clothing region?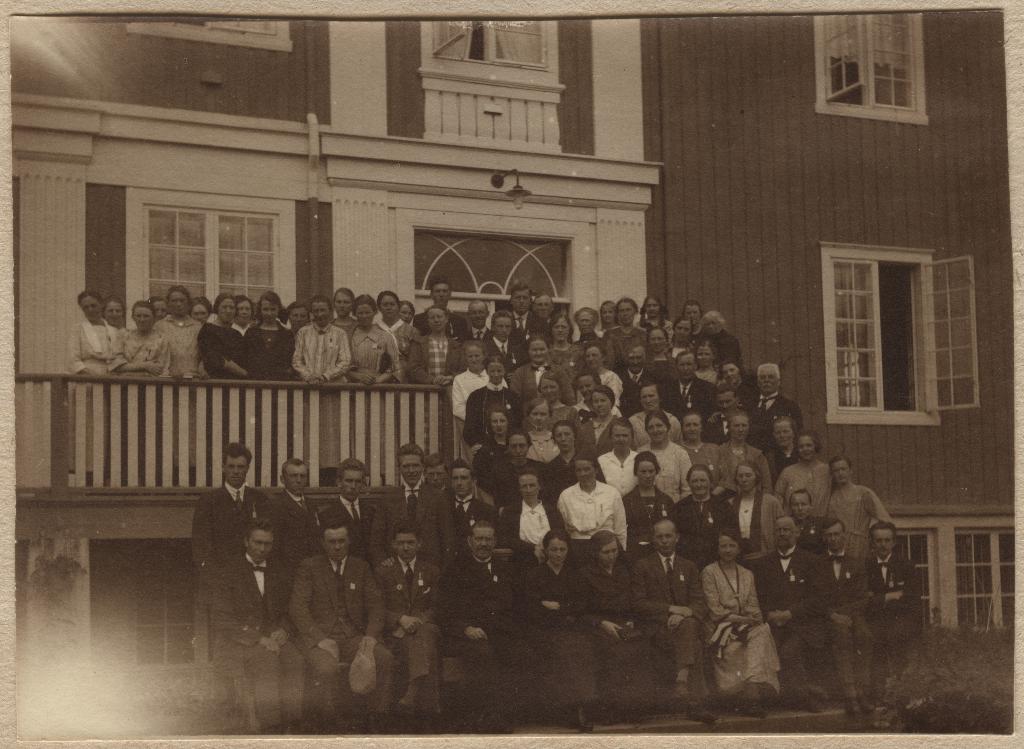
[577, 407, 621, 461]
